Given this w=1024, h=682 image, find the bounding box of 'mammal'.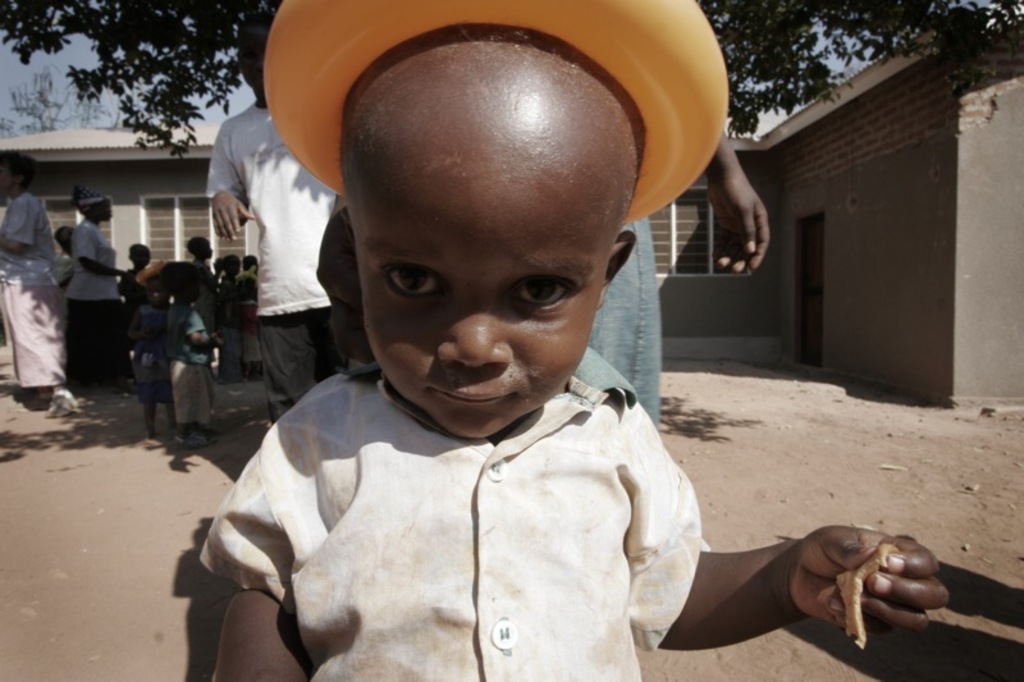
[x1=63, y1=183, x2=134, y2=394].
